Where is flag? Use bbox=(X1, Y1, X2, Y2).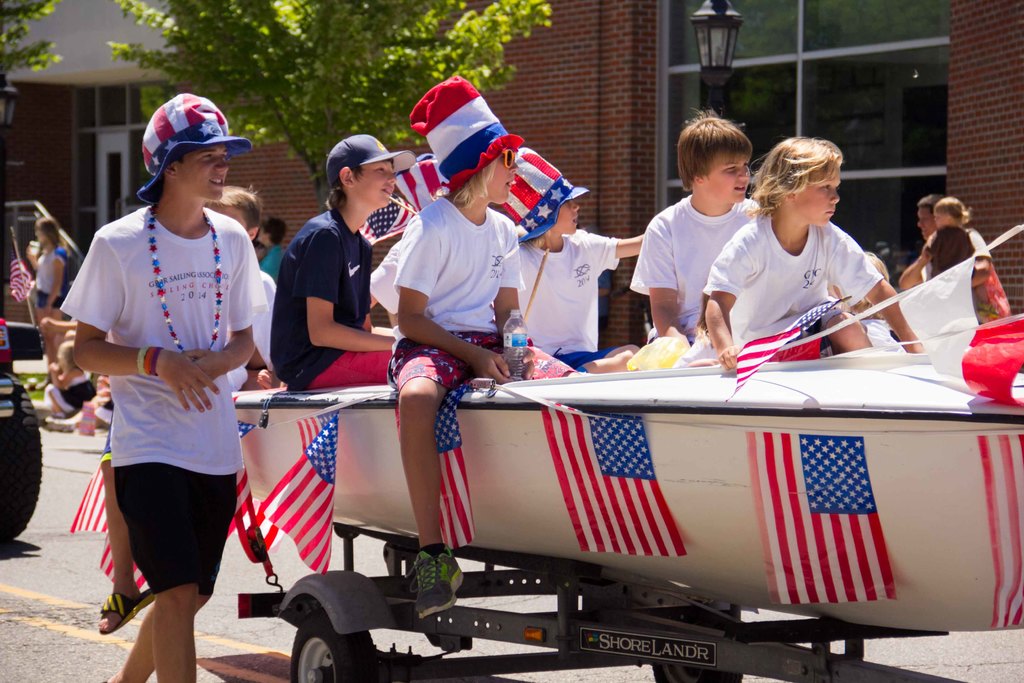
bbox=(70, 463, 117, 532).
